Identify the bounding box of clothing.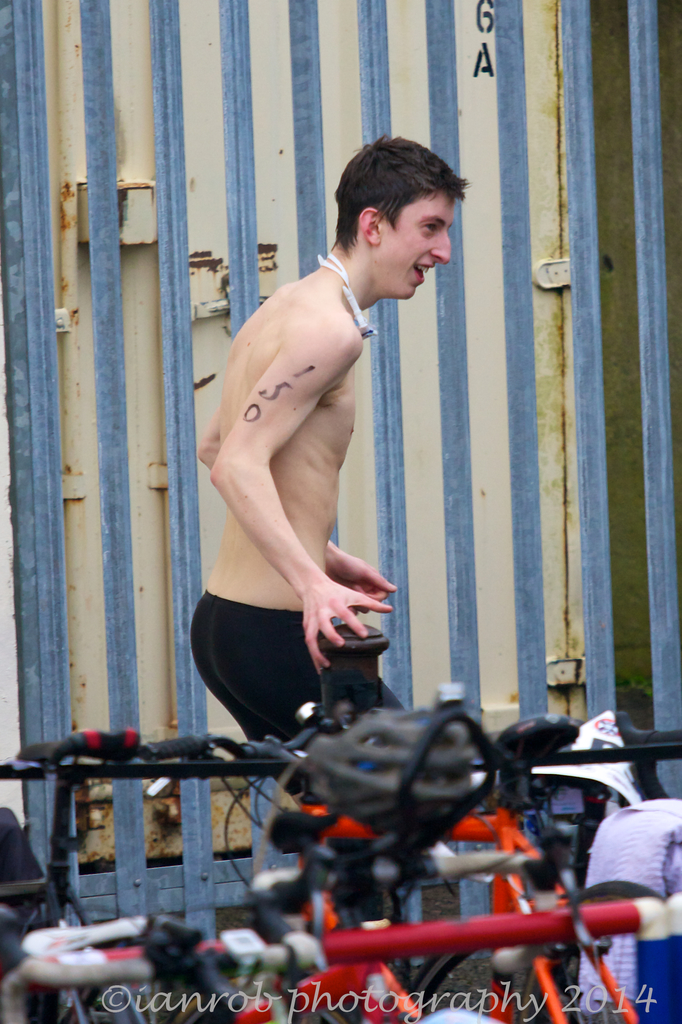
{"left": 193, "top": 607, "right": 401, "bottom": 790}.
